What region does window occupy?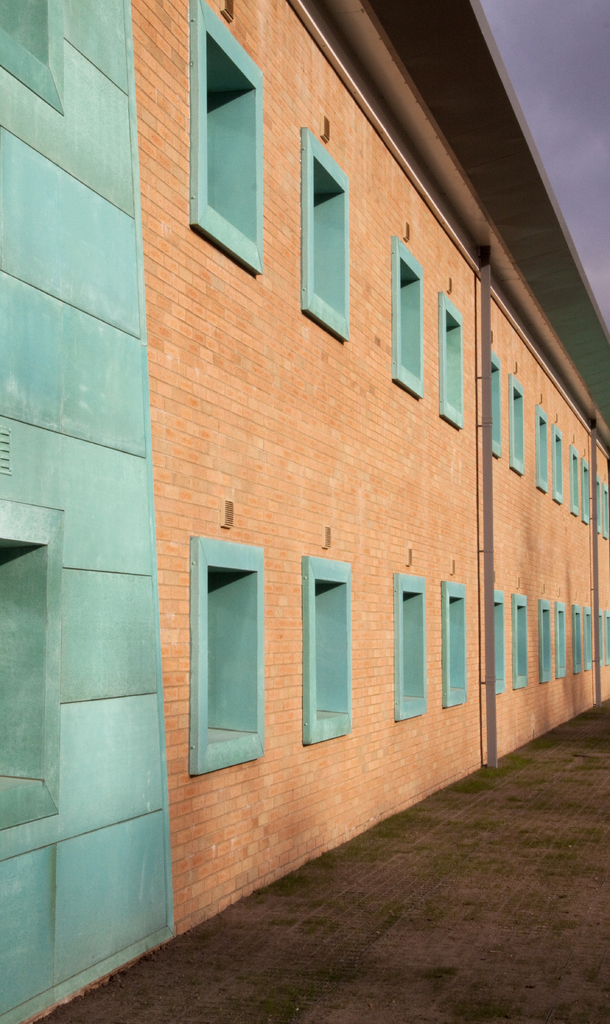
{"x1": 554, "y1": 424, "x2": 564, "y2": 506}.
